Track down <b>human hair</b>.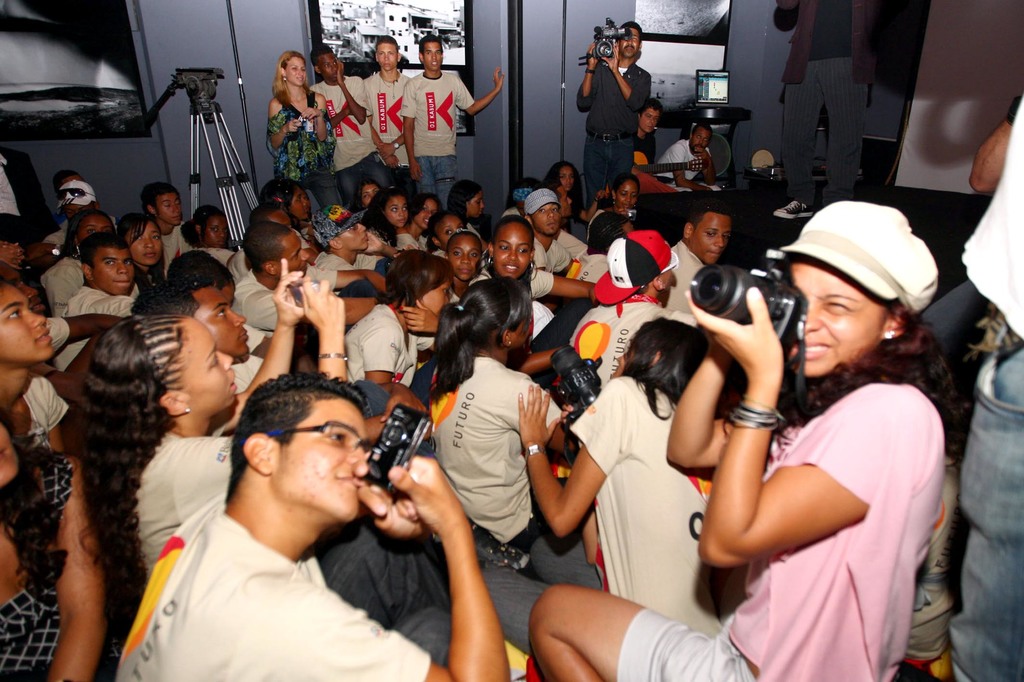
Tracked to detection(0, 416, 76, 585).
